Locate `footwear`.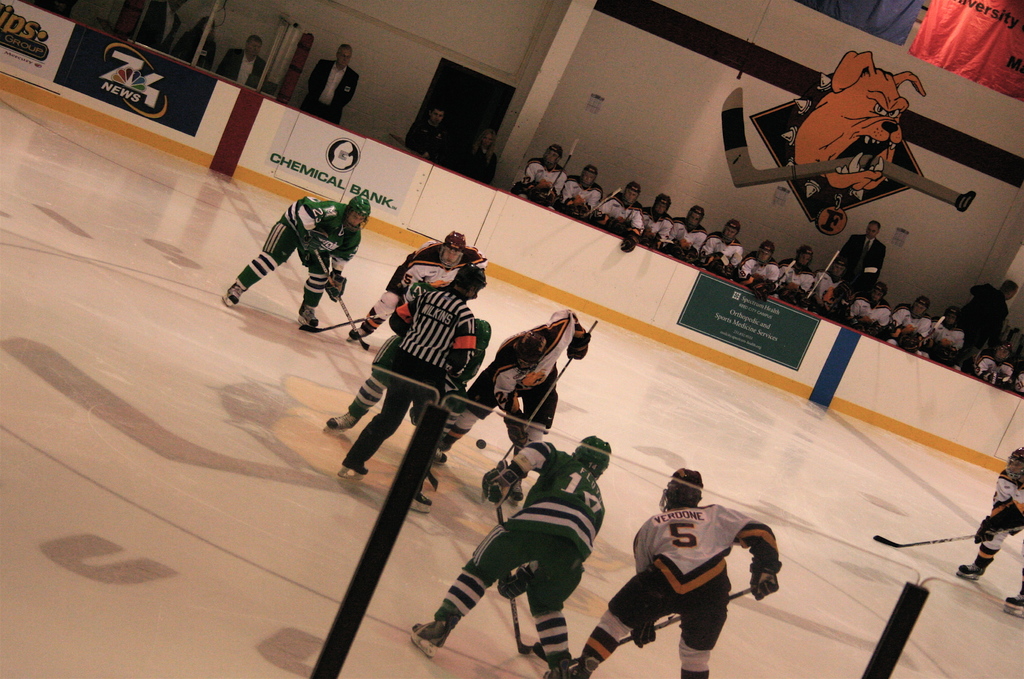
Bounding box: pyautogui.locateOnScreen(407, 486, 433, 509).
